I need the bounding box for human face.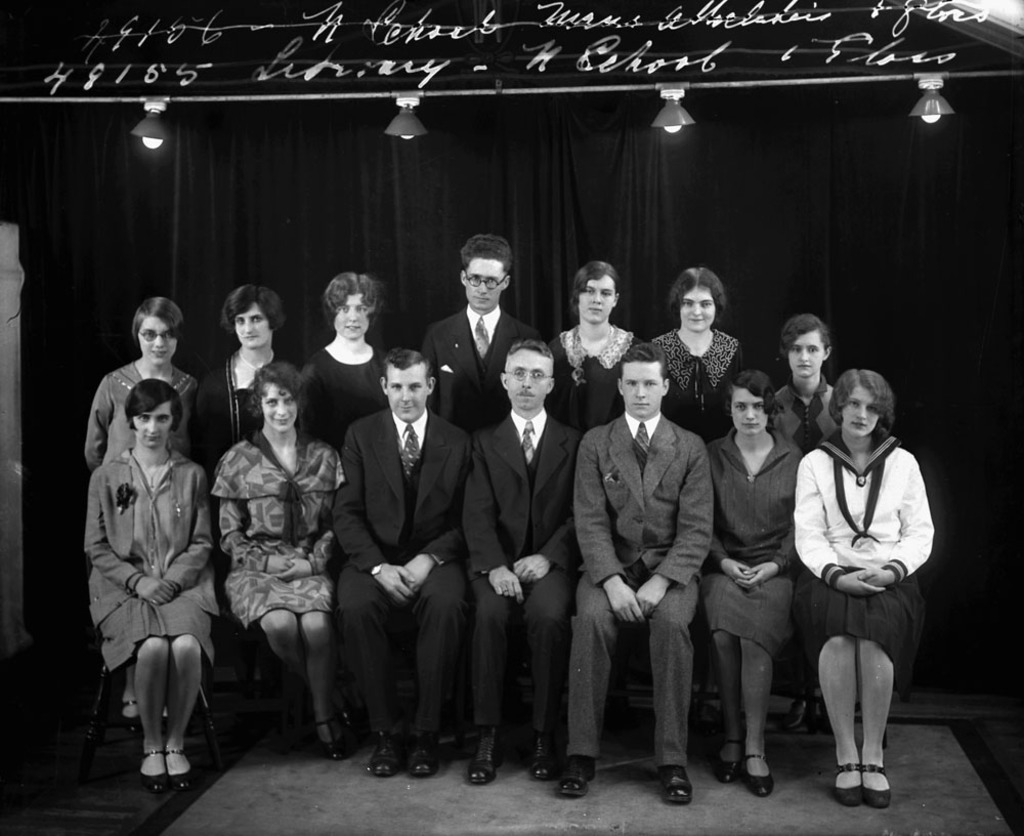
Here it is: {"left": 788, "top": 328, "right": 823, "bottom": 380}.
